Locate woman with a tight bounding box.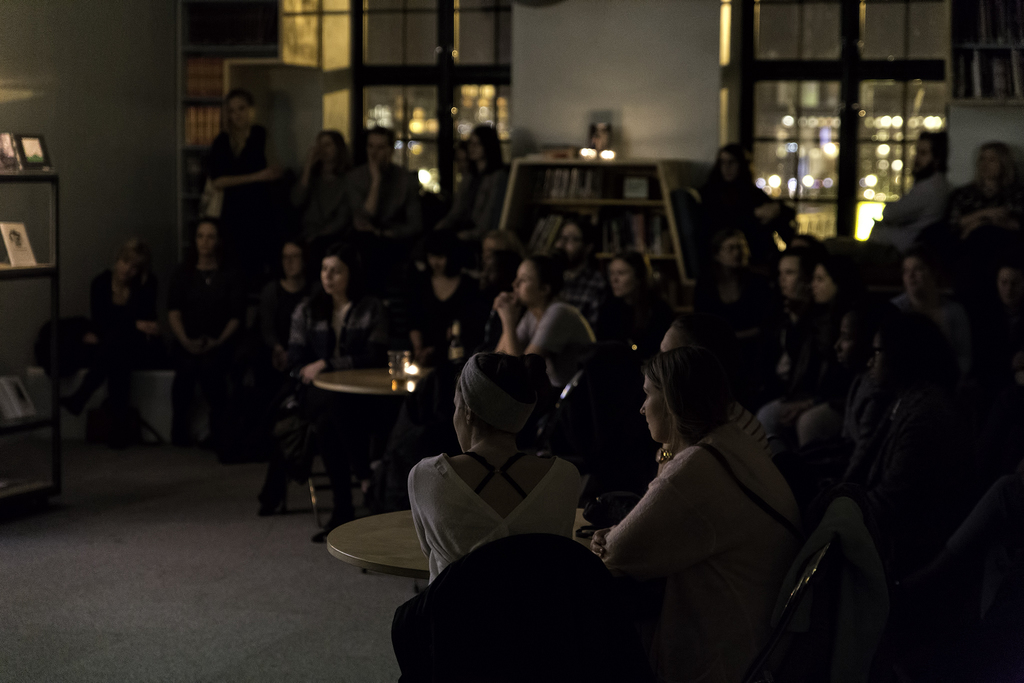
61/236/163/437.
